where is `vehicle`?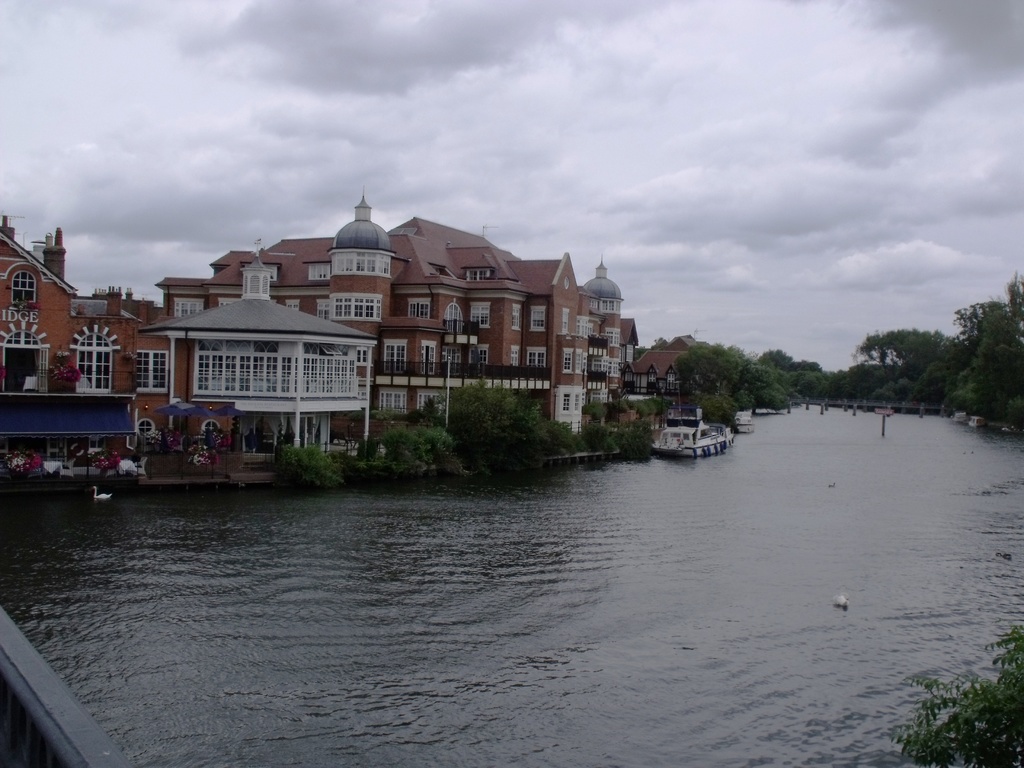
locate(750, 410, 787, 419).
